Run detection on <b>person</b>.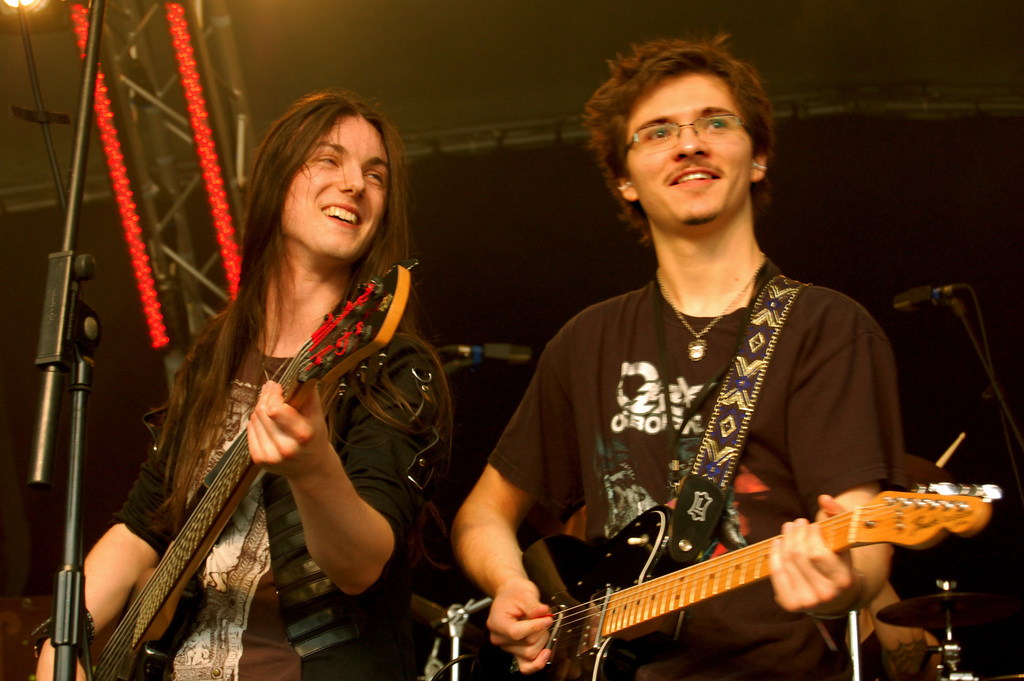
Result: bbox(451, 33, 956, 680).
